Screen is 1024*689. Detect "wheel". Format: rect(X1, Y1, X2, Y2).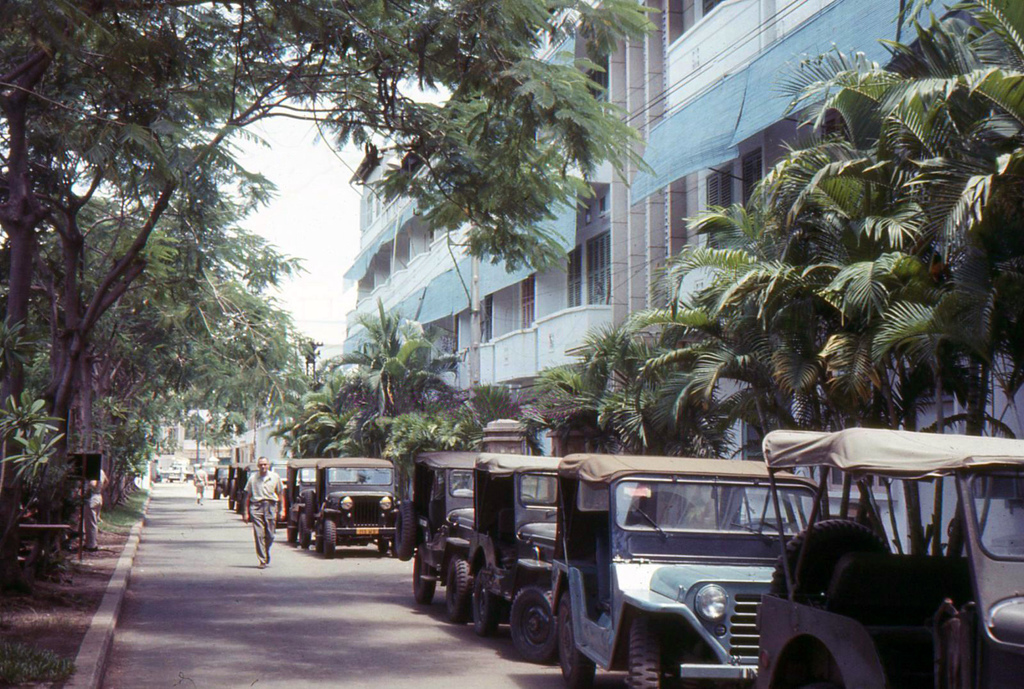
rect(738, 521, 780, 534).
